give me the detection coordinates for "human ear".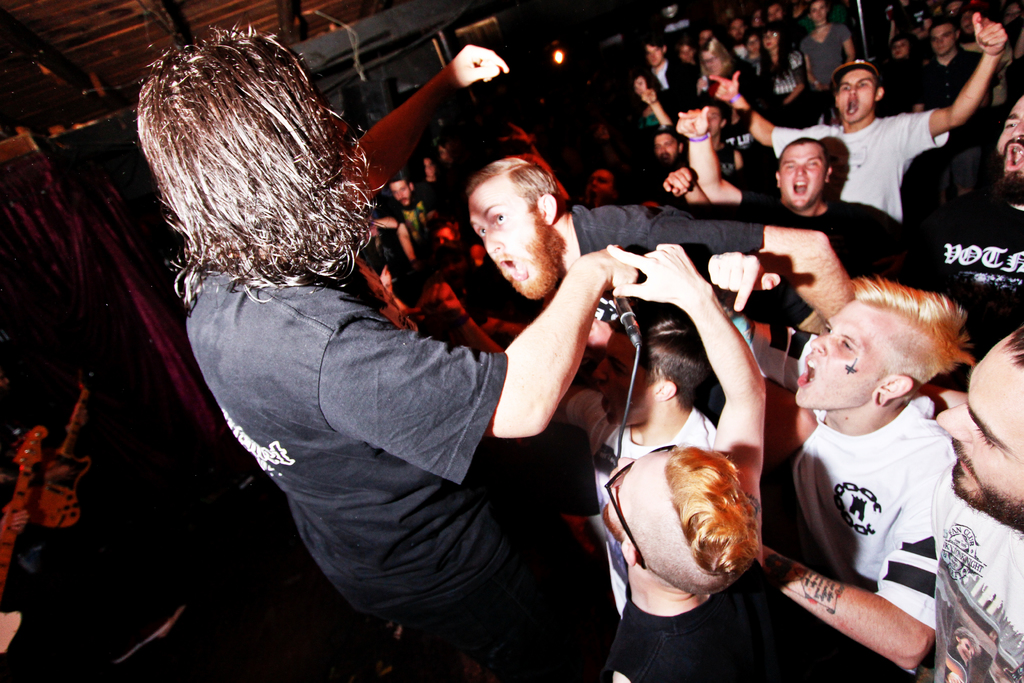
<region>719, 120, 724, 126</region>.
